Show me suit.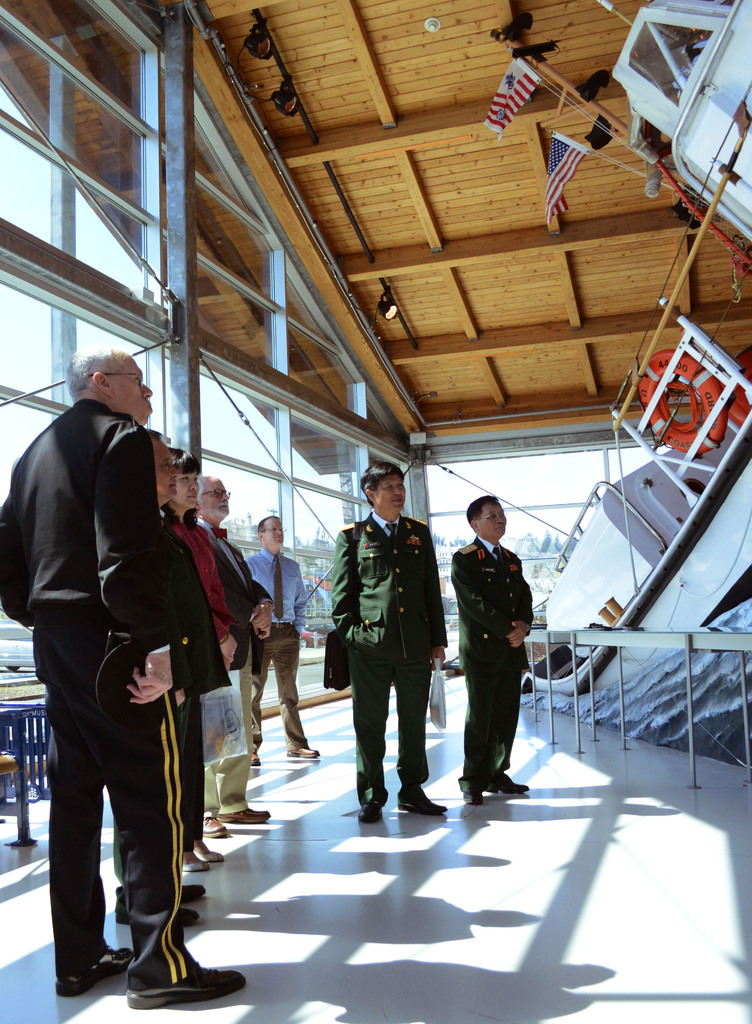
suit is here: [left=28, top=324, right=209, bottom=996].
